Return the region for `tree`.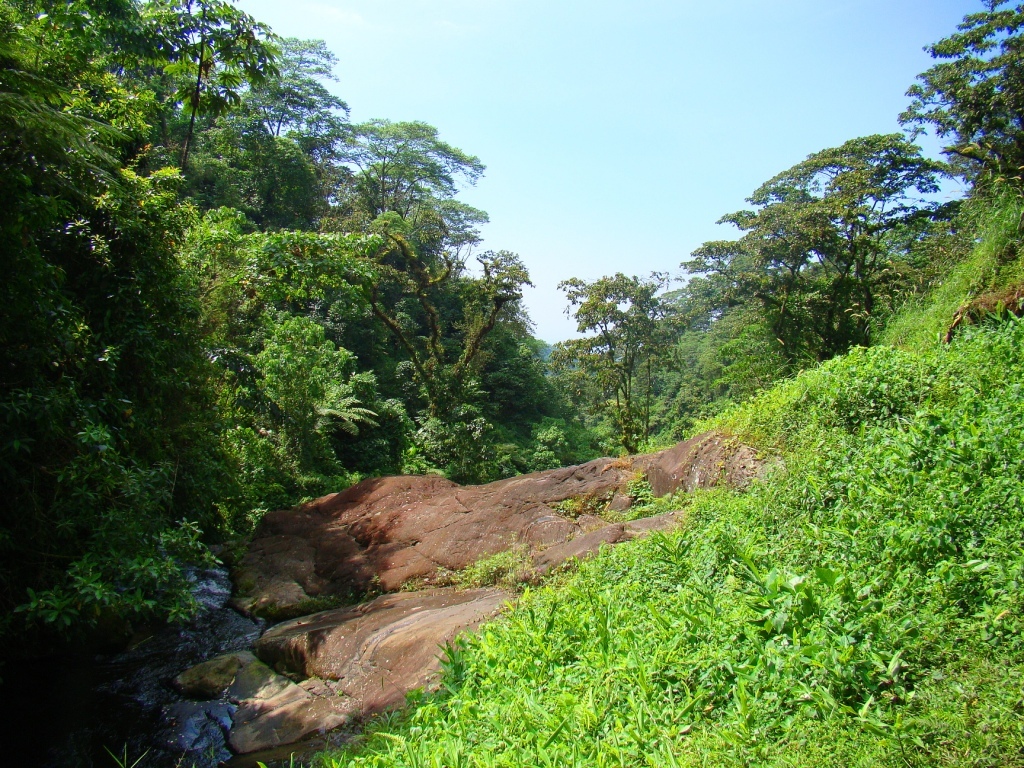
(358, 264, 530, 486).
